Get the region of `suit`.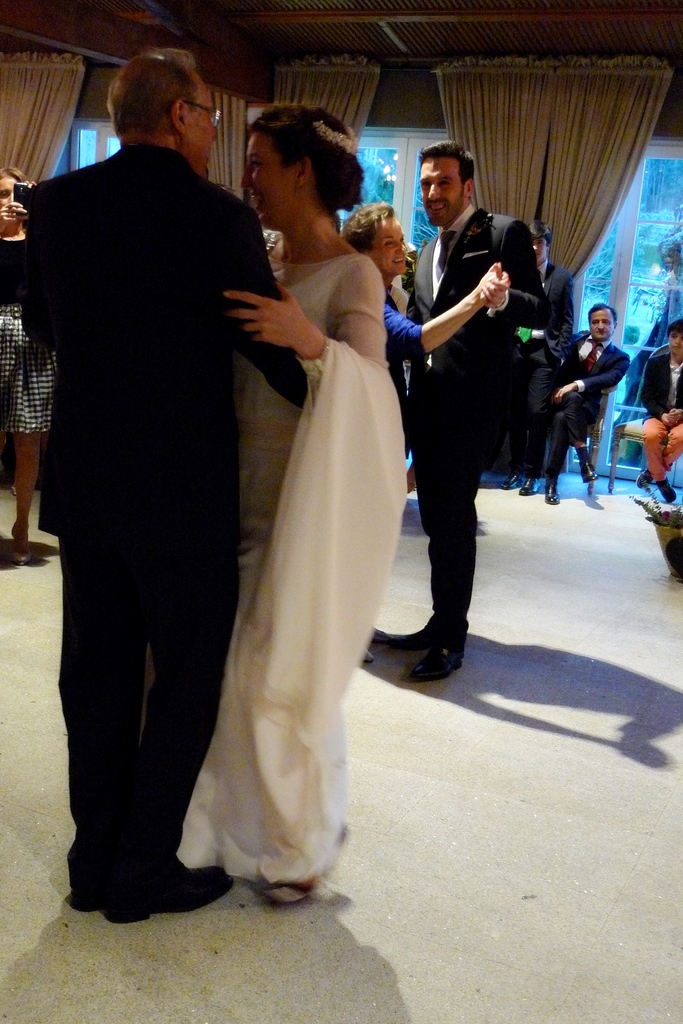
[x1=28, y1=60, x2=284, y2=900].
